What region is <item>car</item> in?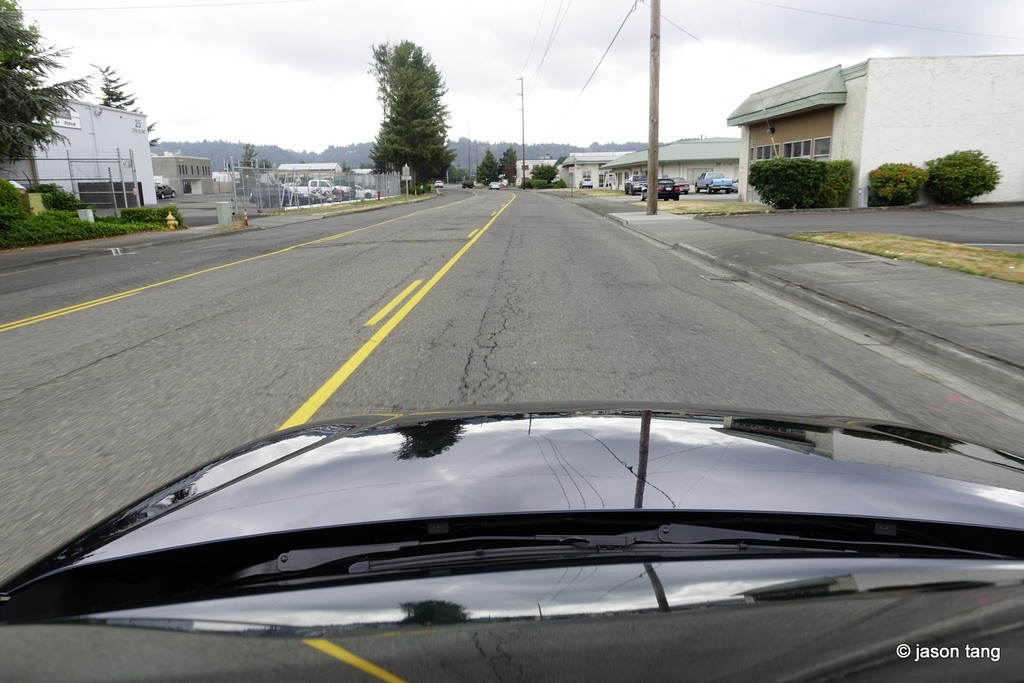
bbox(0, 399, 1023, 682).
